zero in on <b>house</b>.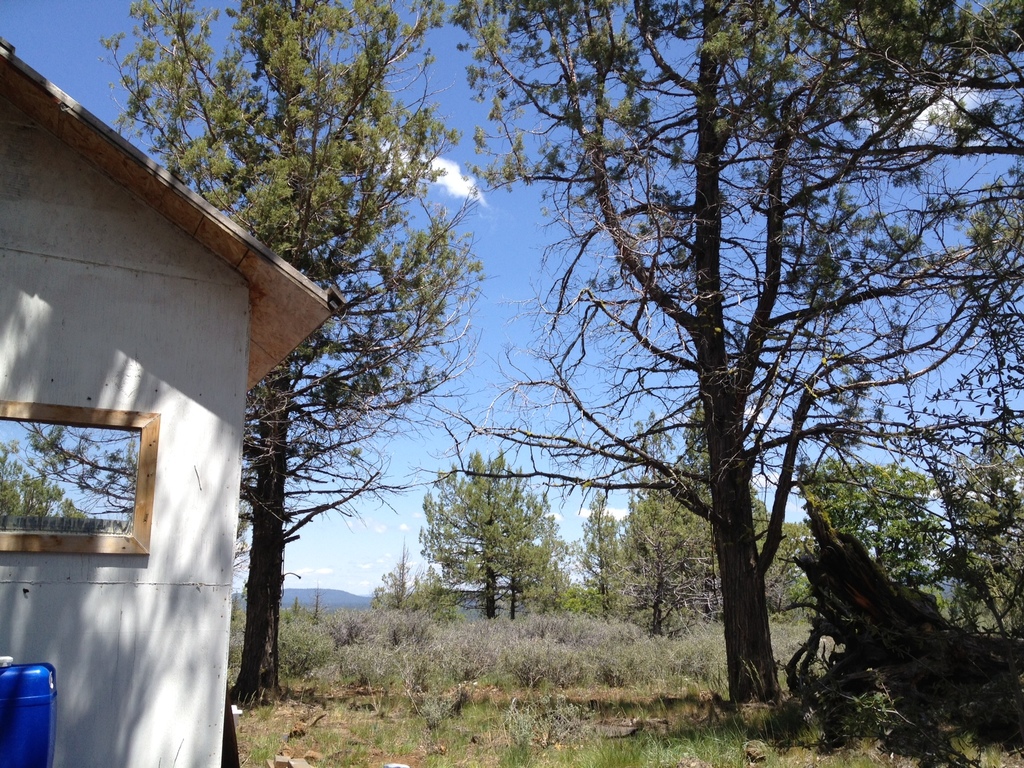
Zeroed in: <bbox>0, 45, 361, 767</bbox>.
